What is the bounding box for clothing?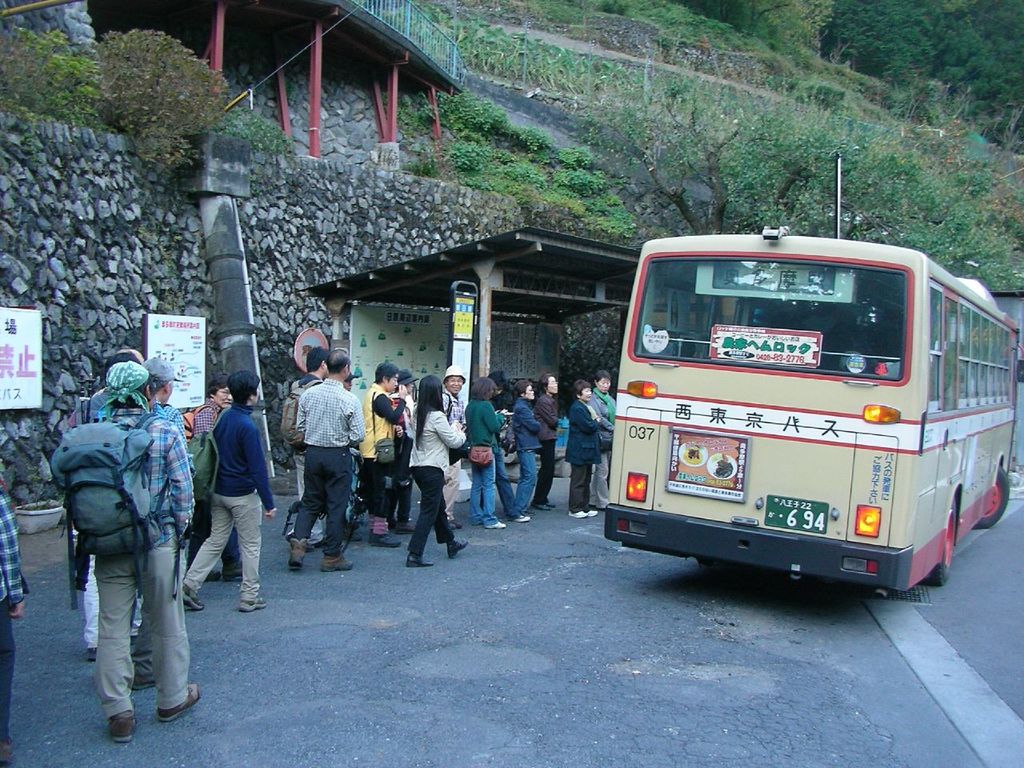
<bbox>513, 394, 539, 506</bbox>.
